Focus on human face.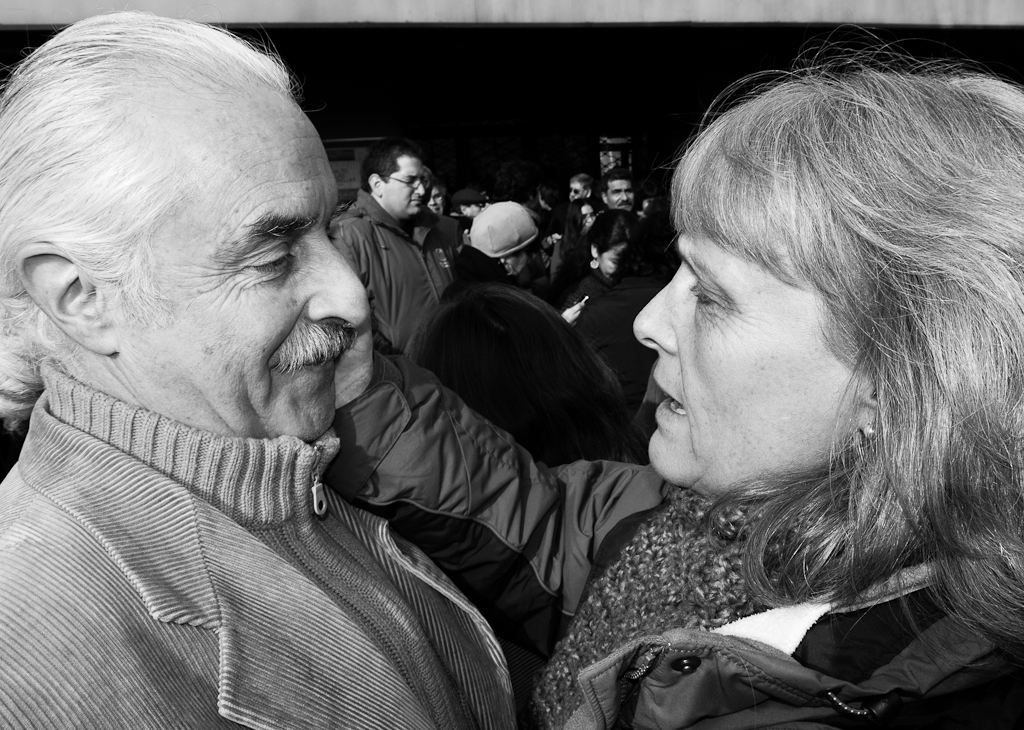
Focused at (106,107,363,440).
